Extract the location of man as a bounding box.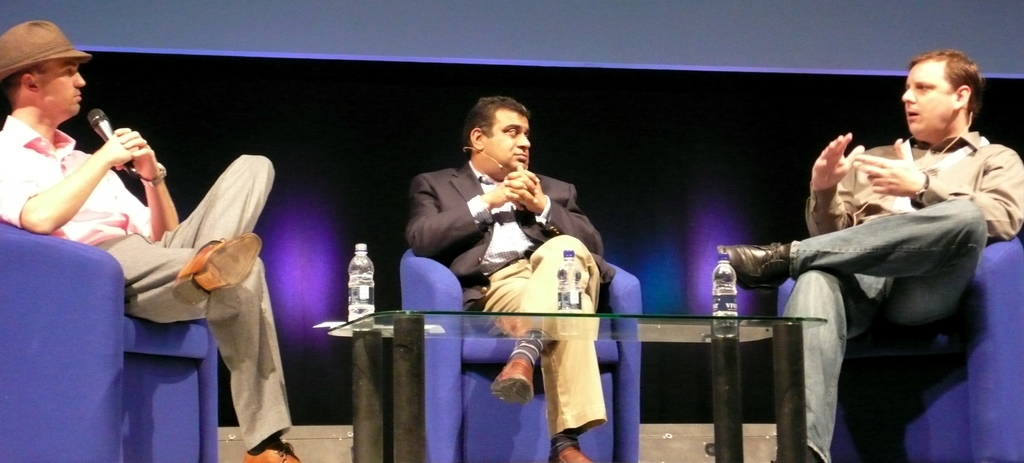
detection(0, 23, 299, 462).
